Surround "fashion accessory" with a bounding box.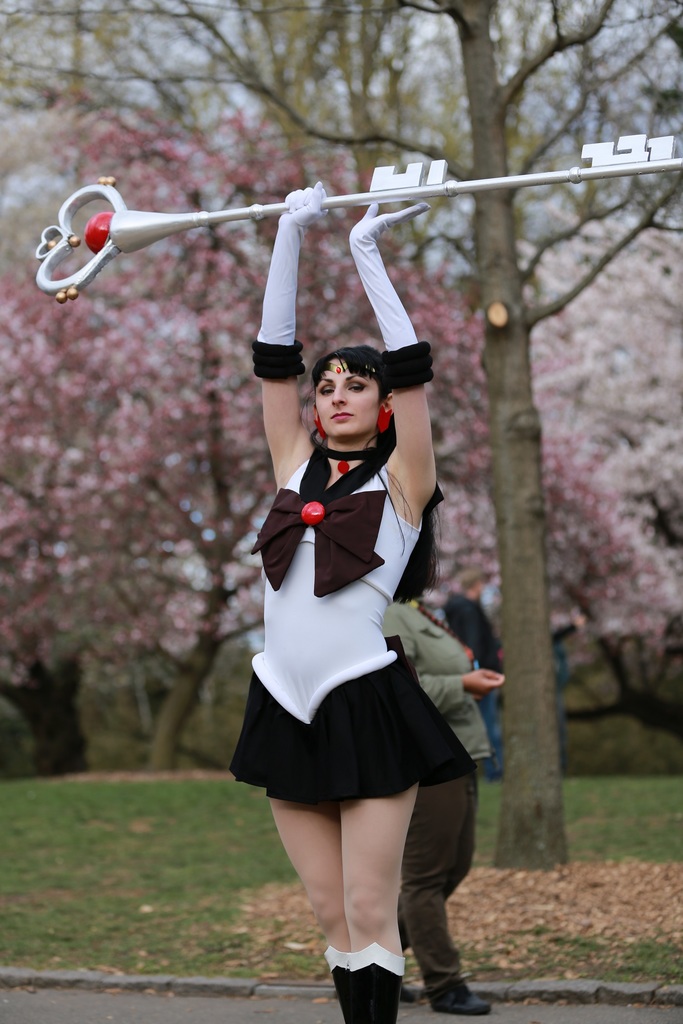
312 408 327 444.
